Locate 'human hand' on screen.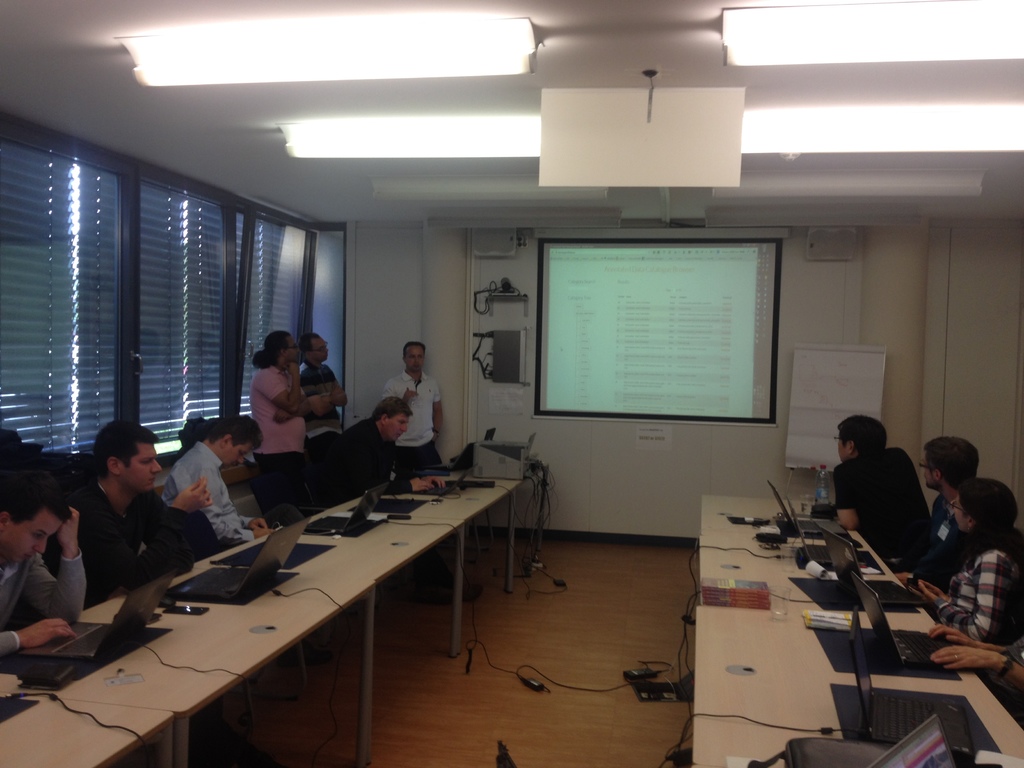
On screen at <region>926, 624, 972, 644</region>.
